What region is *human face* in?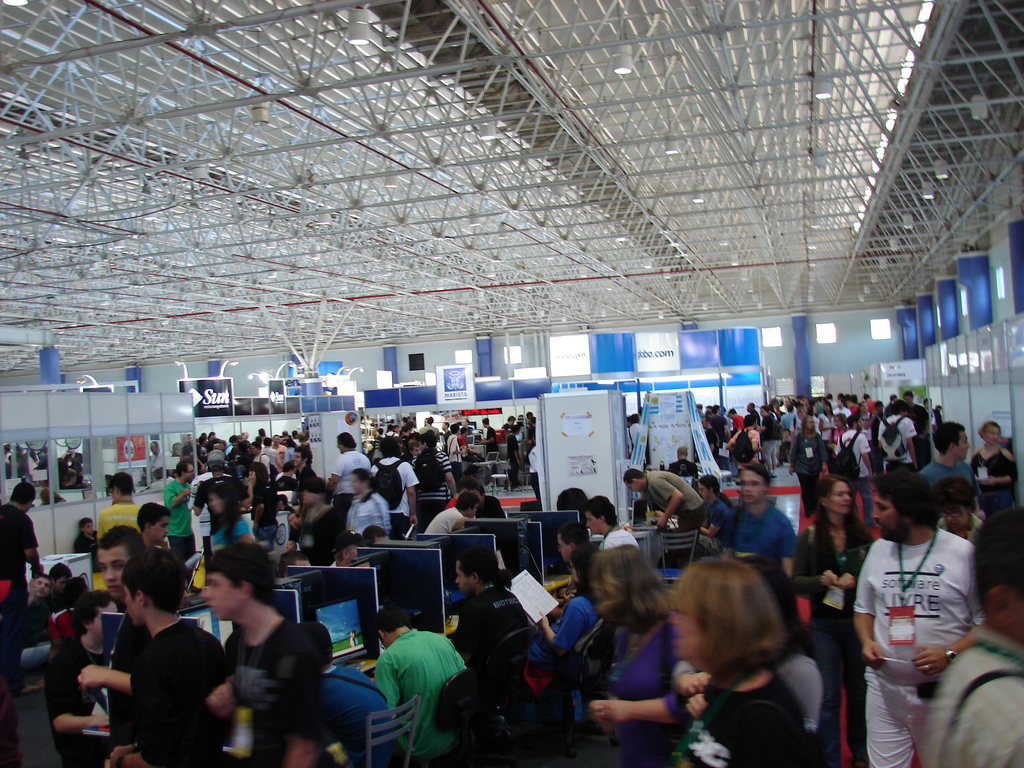
bbox=(93, 548, 129, 598).
